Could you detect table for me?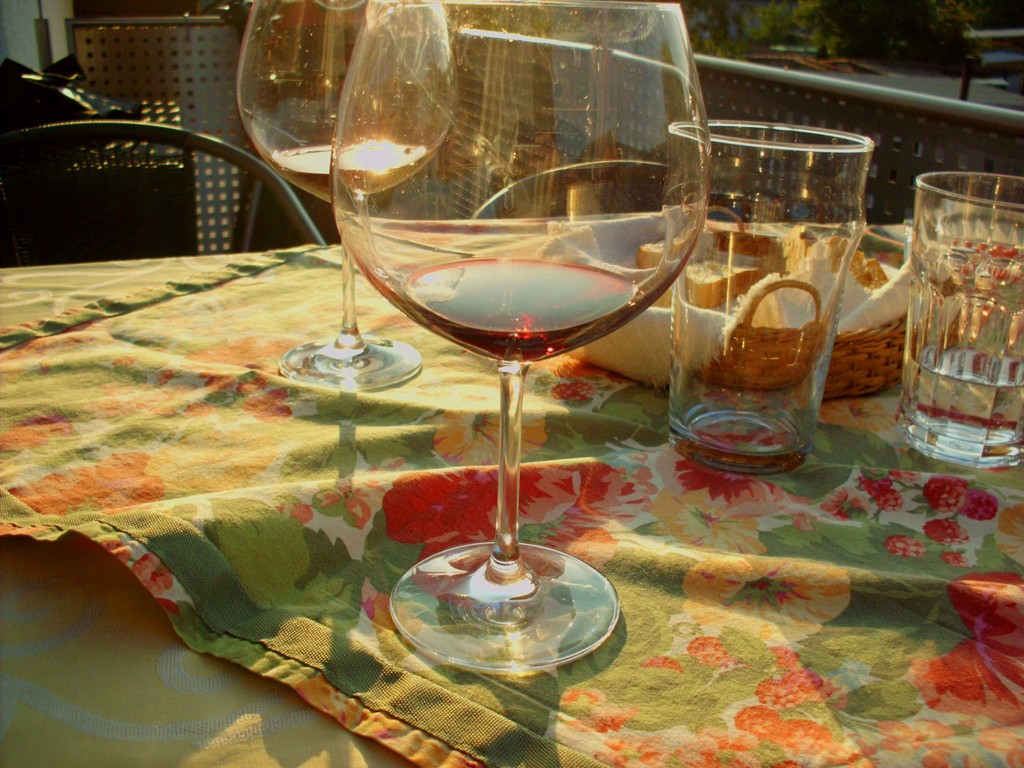
Detection result: [x1=0, y1=205, x2=1023, y2=767].
